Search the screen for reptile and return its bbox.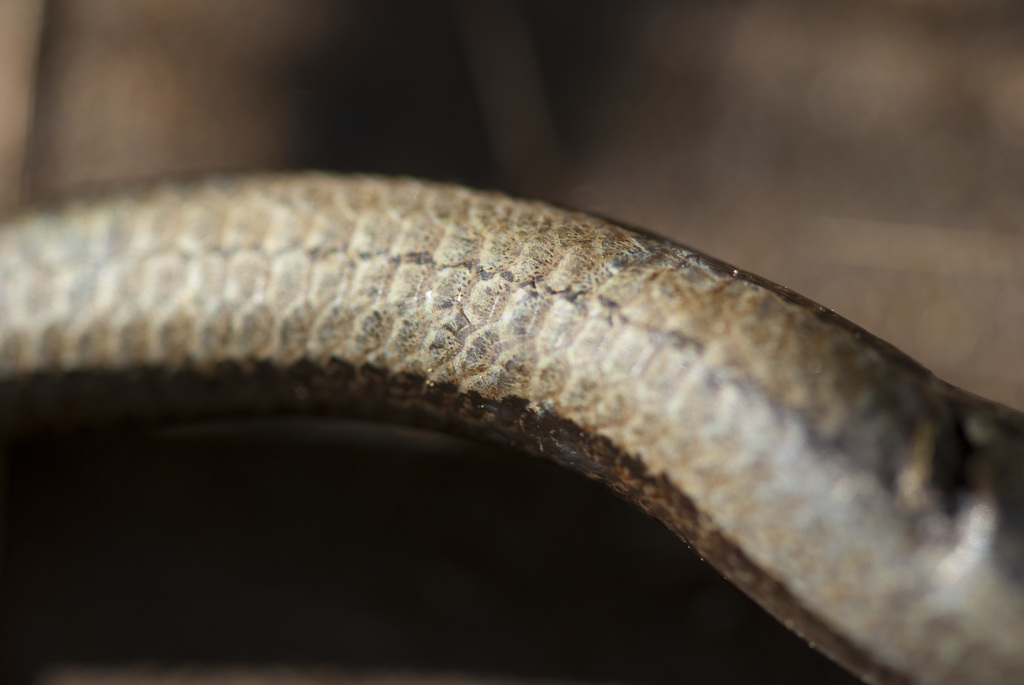
Found: pyautogui.locateOnScreen(0, 130, 1023, 677).
